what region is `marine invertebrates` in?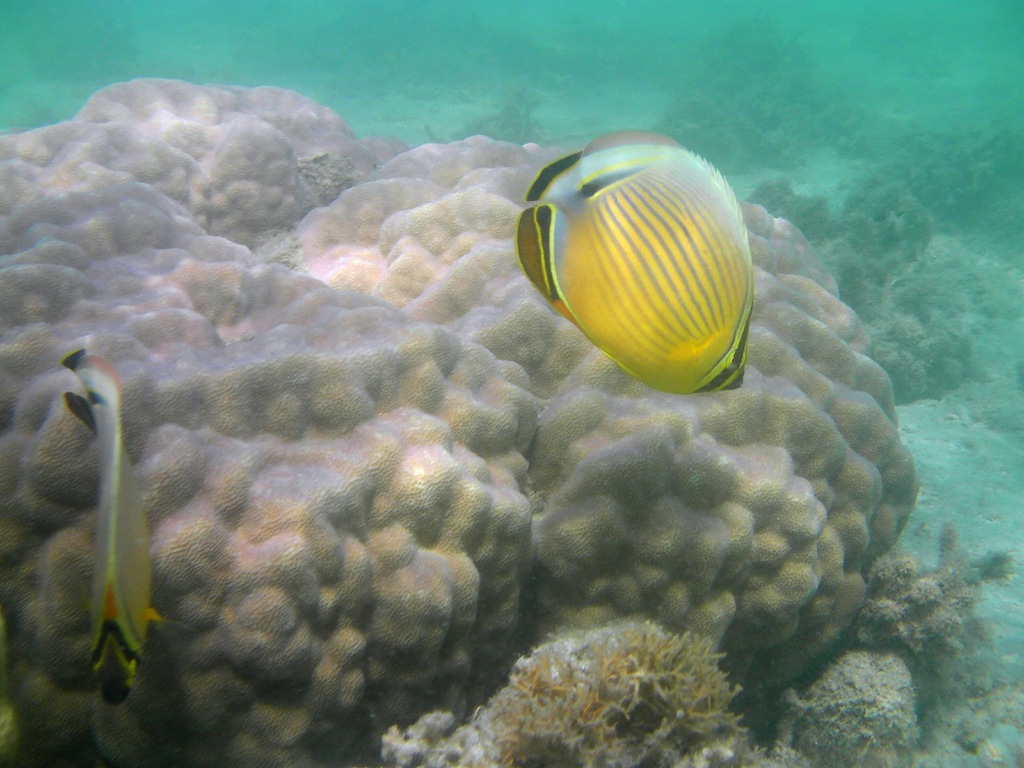
[x1=636, y1=3, x2=856, y2=172].
